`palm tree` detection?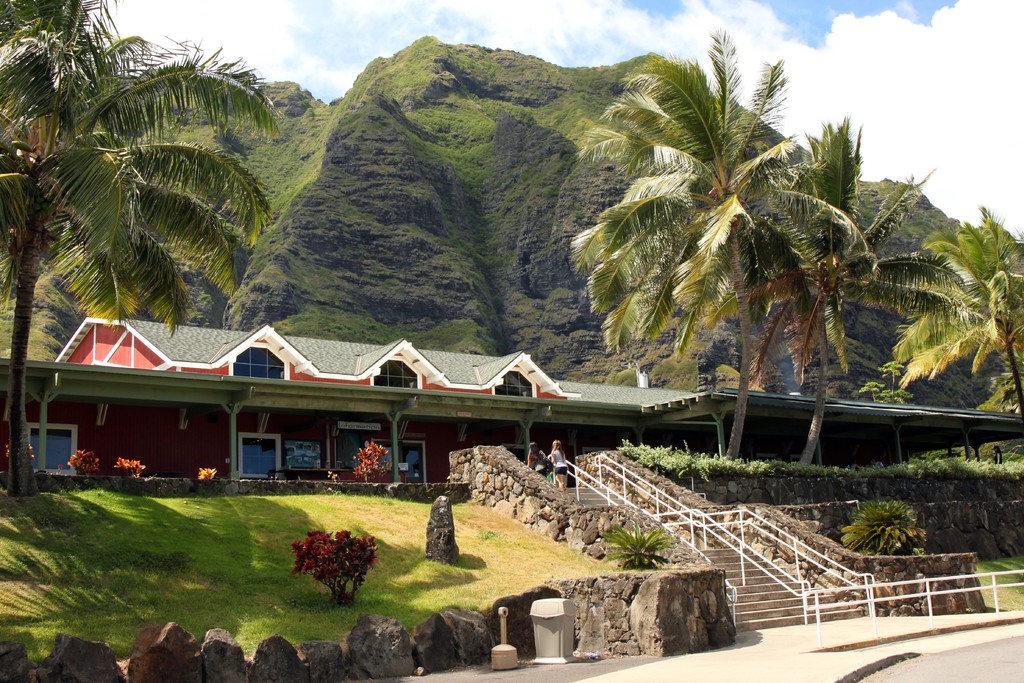
<bbox>856, 199, 1023, 434</bbox>
